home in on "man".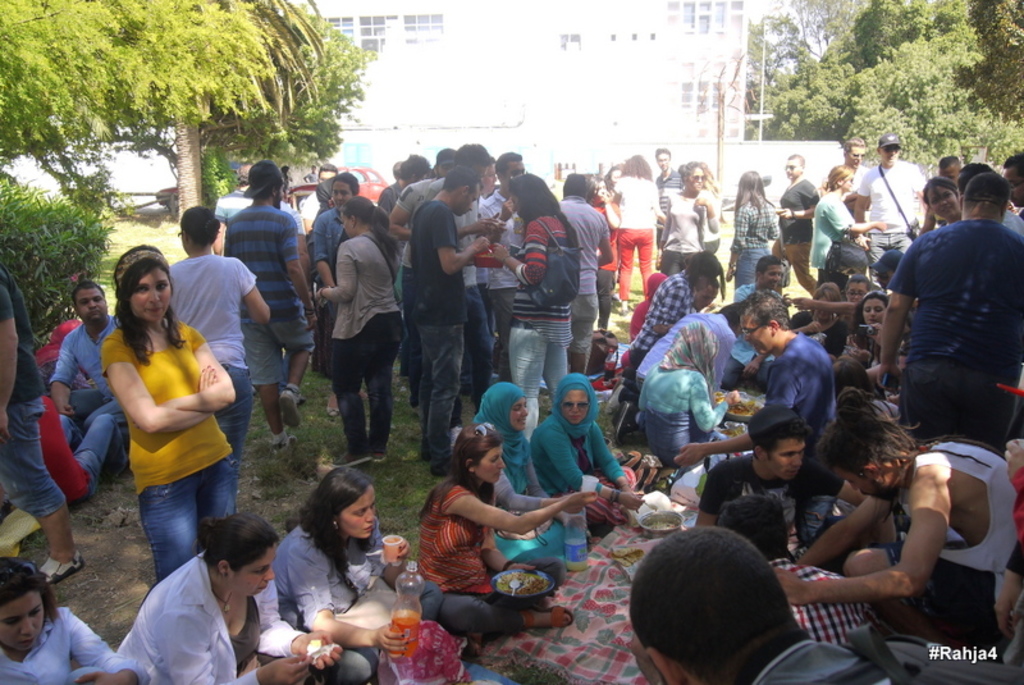
Homed in at BBox(771, 155, 822, 297).
